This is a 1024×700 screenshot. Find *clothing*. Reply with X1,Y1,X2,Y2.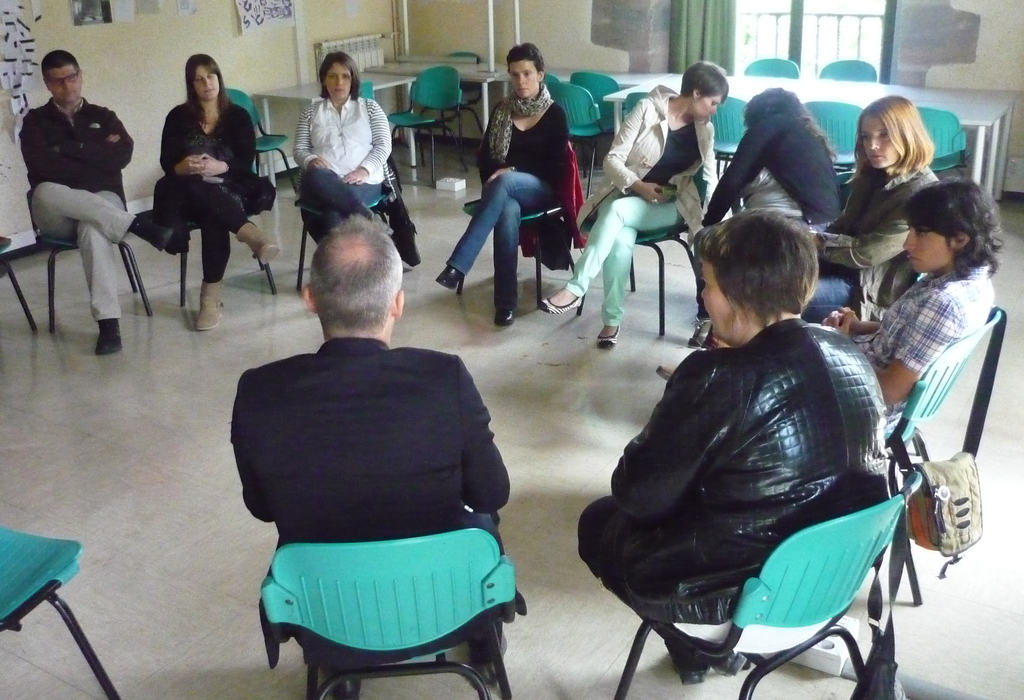
573,245,925,678.
